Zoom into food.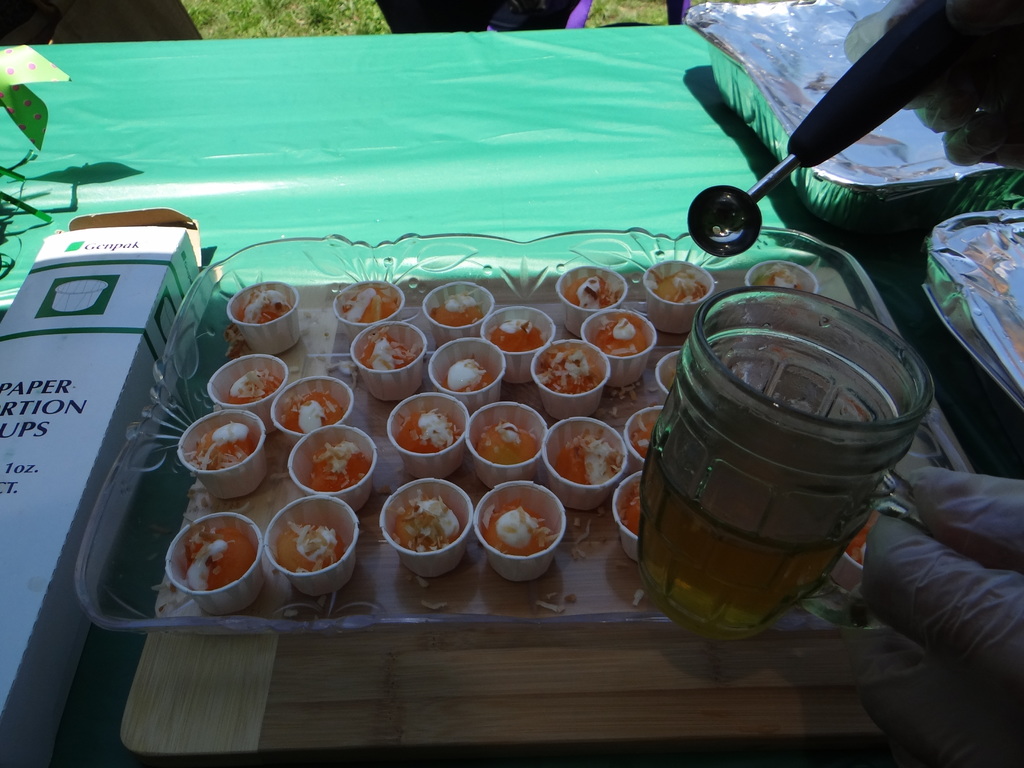
Zoom target: (left=313, top=442, right=371, bottom=496).
